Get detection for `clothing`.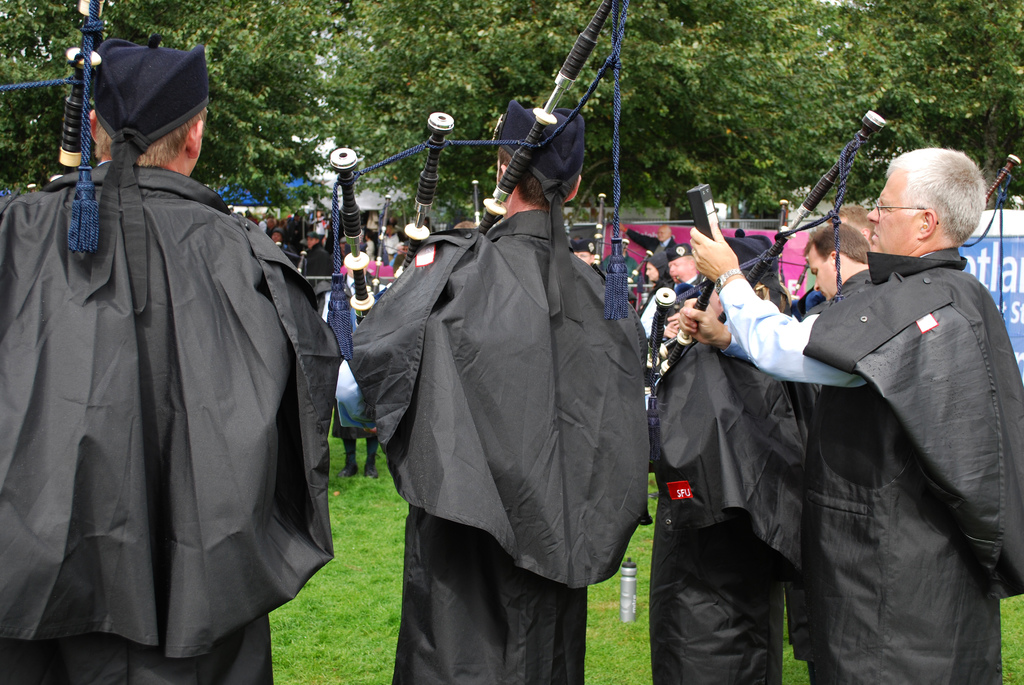
Detection: 650,325,813,684.
